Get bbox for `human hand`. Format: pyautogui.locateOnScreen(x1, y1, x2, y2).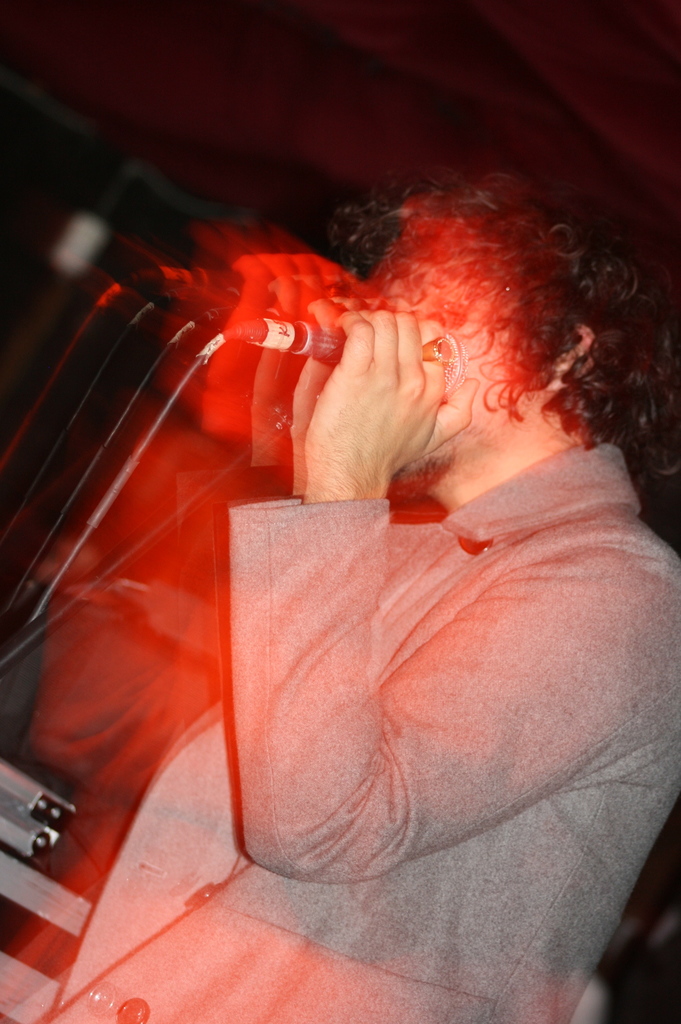
pyautogui.locateOnScreen(301, 292, 472, 511).
